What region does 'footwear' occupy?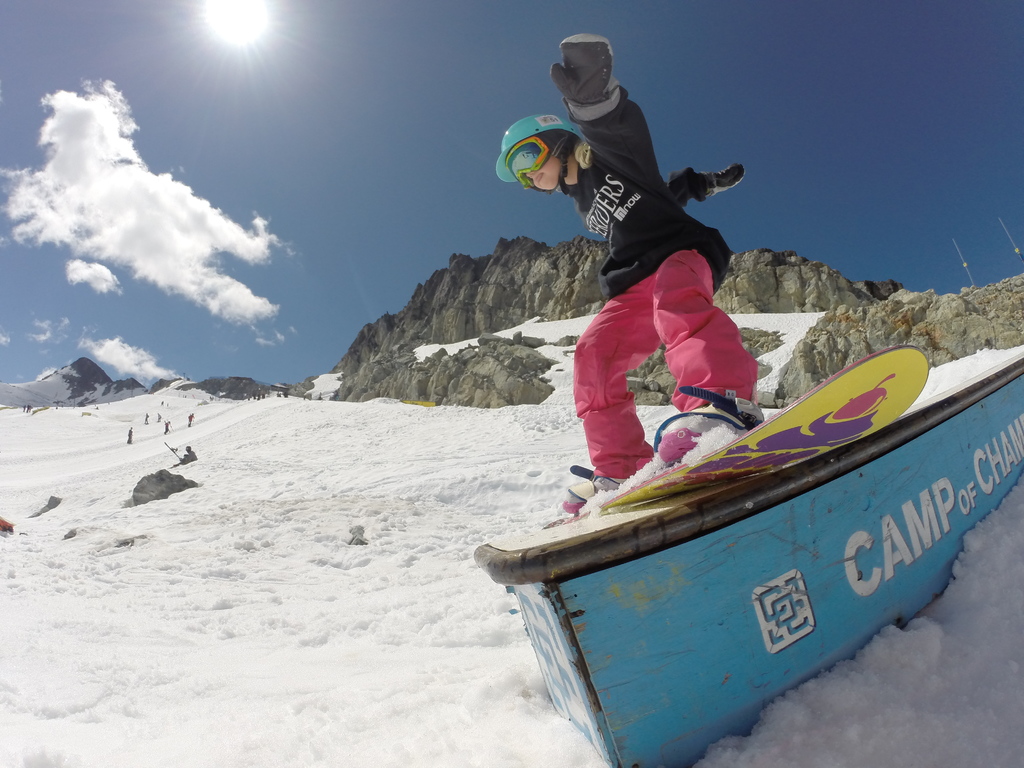
(x1=657, y1=385, x2=761, y2=464).
